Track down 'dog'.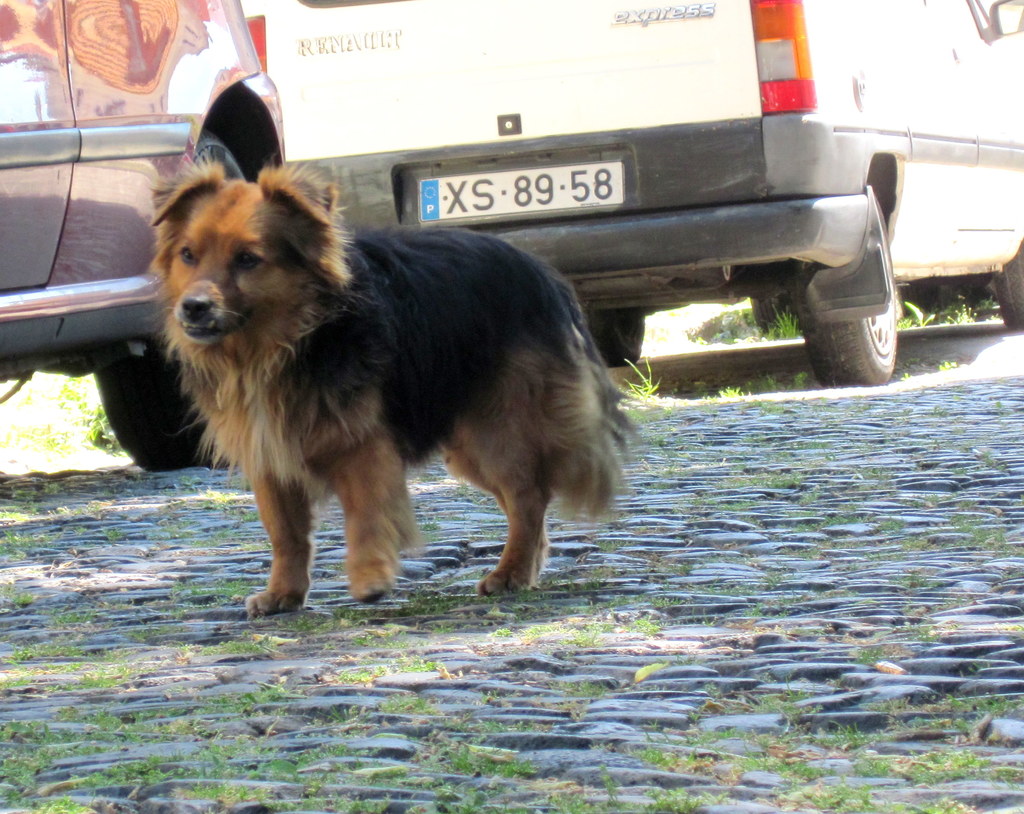
Tracked to [148,150,655,625].
